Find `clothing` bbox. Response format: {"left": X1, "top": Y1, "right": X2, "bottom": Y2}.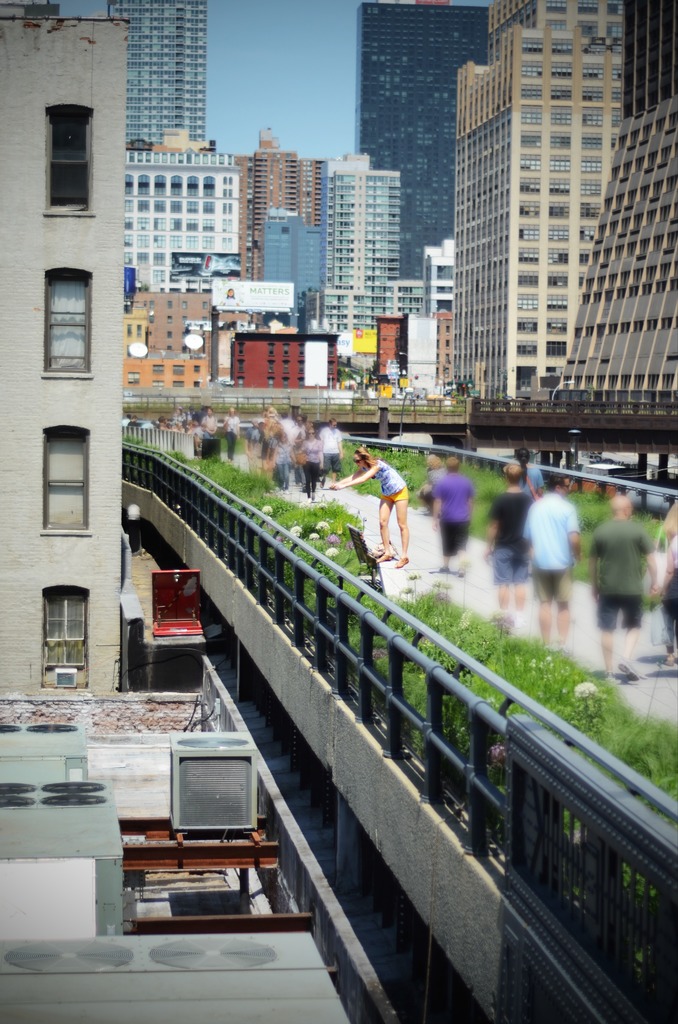
{"left": 371, "top": 458, "right": 411, "bottom": 507}.
